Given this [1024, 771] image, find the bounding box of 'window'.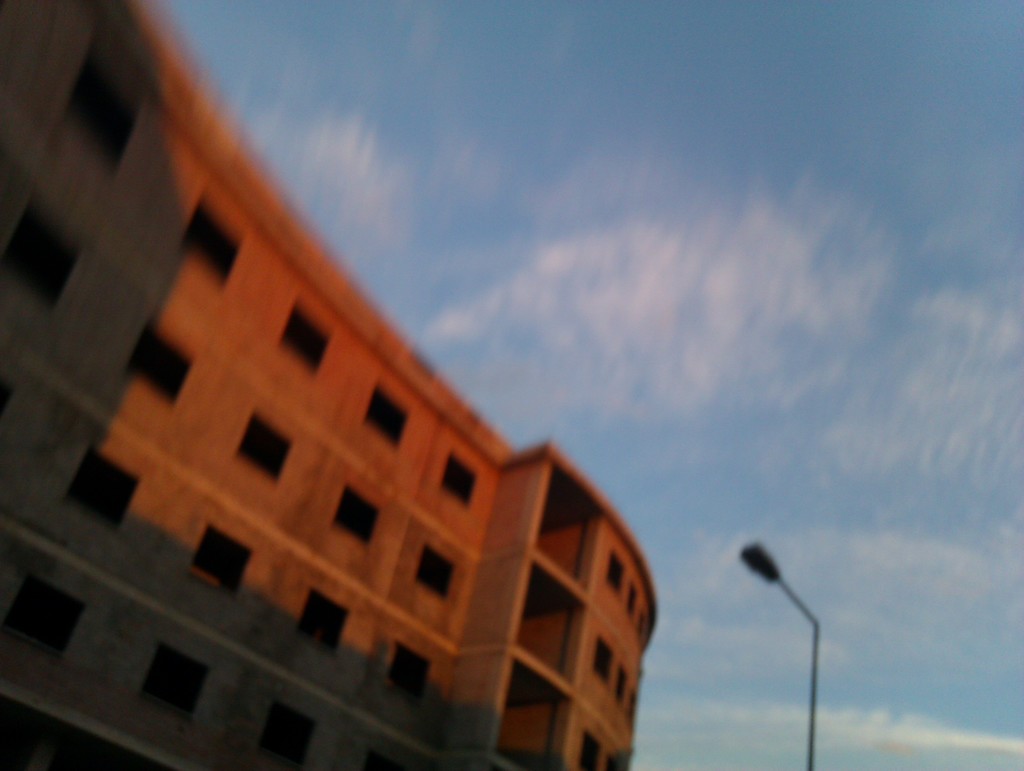
<region>593, 638, 616, 681</region>.
